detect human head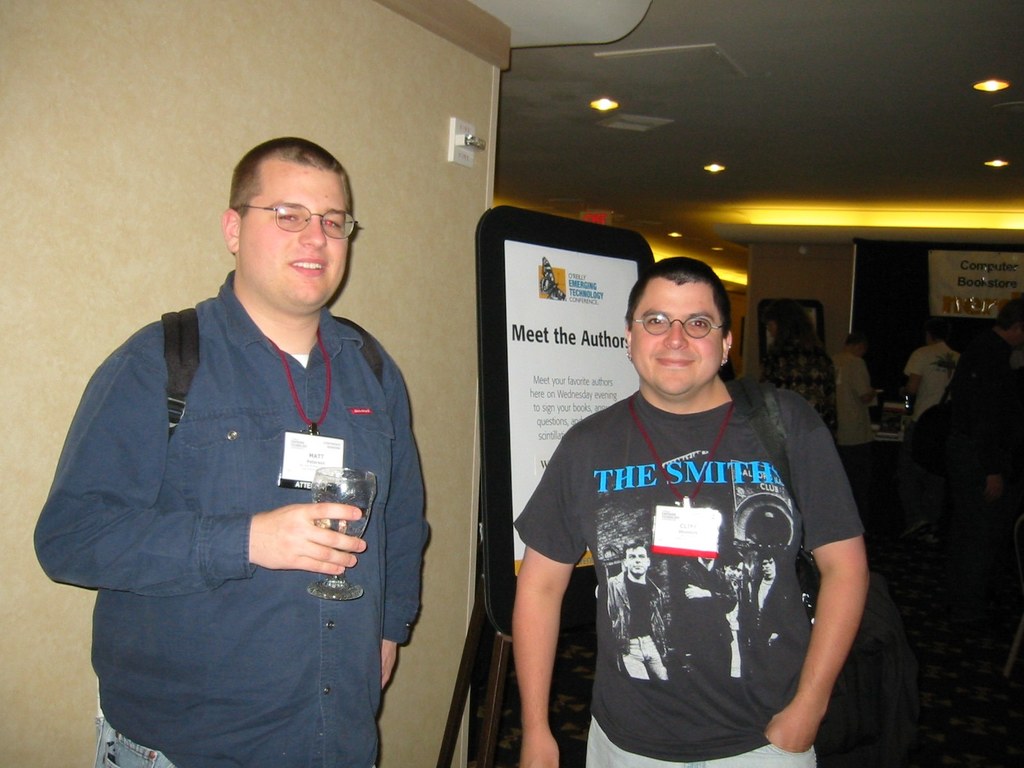
<region>998, 298, 1023, 348</region>
